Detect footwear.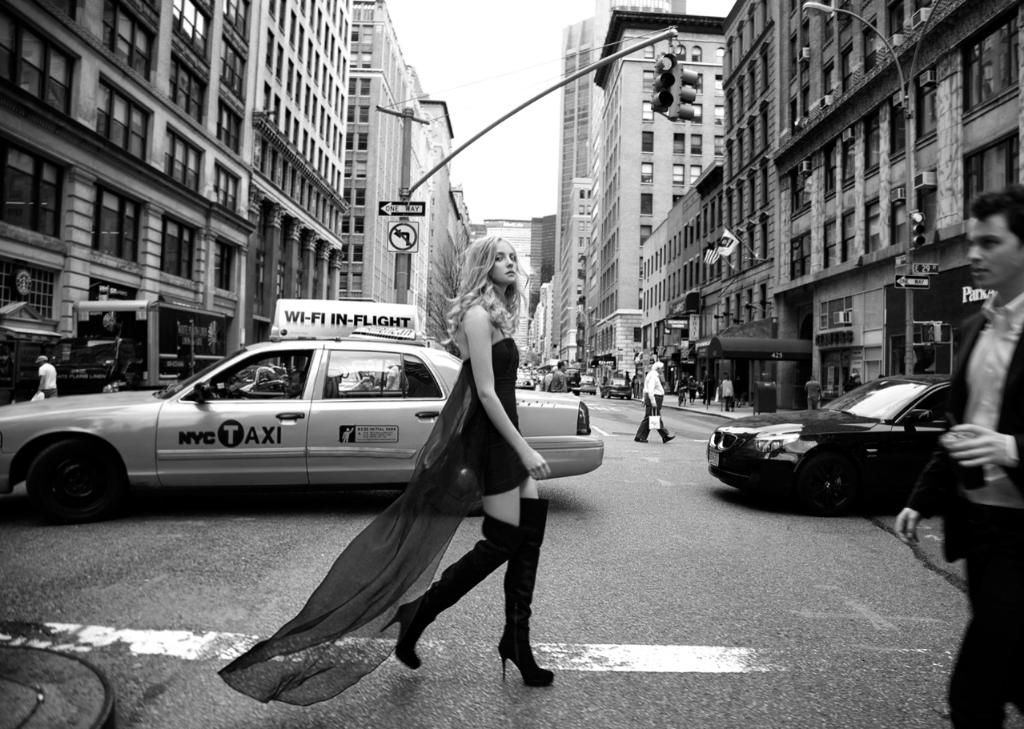
Detected at [left=381, top=515, right=526, bottom=674].
